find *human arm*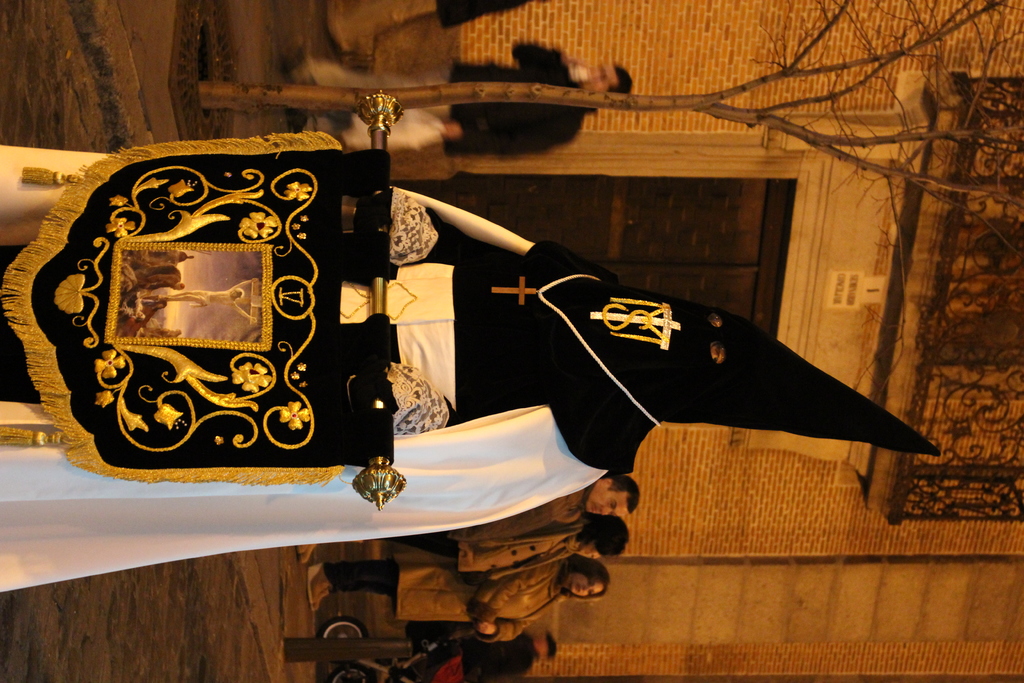
region(506, 45, 594, 78)
